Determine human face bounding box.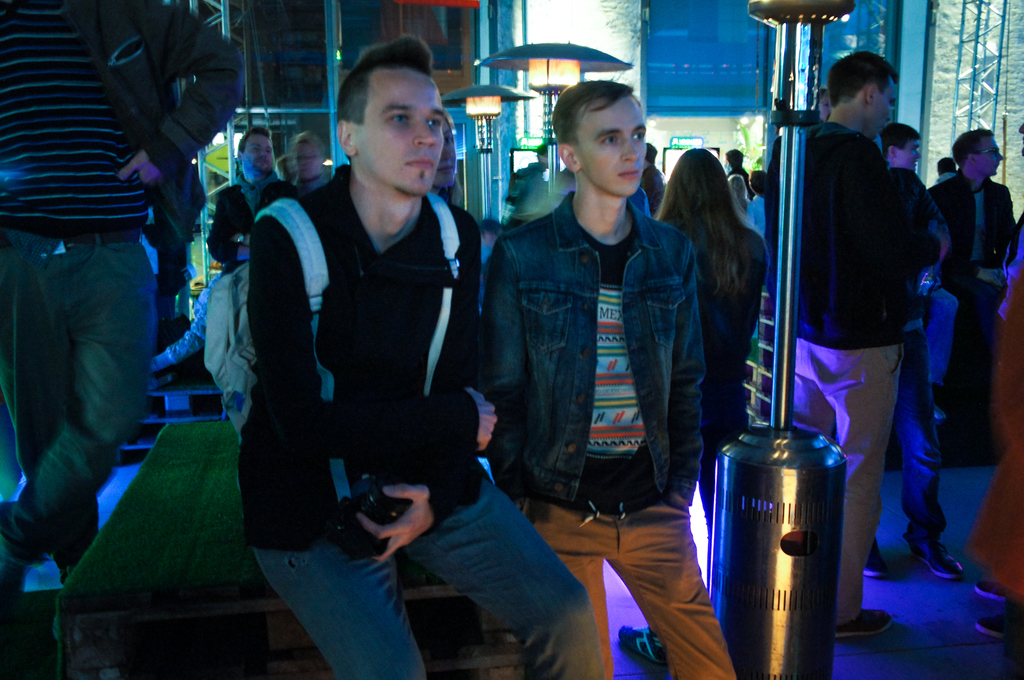
Determined: <region>572, 95, 646, 198</region>.
